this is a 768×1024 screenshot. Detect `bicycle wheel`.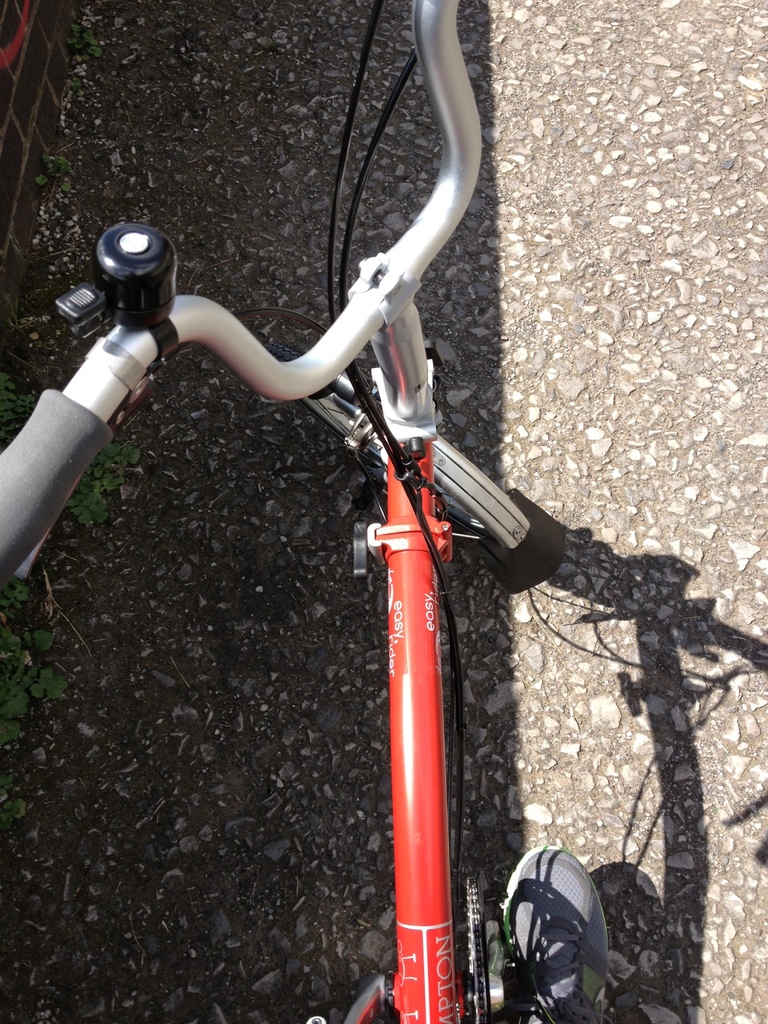
select_region(266, 340, 495, 554).
